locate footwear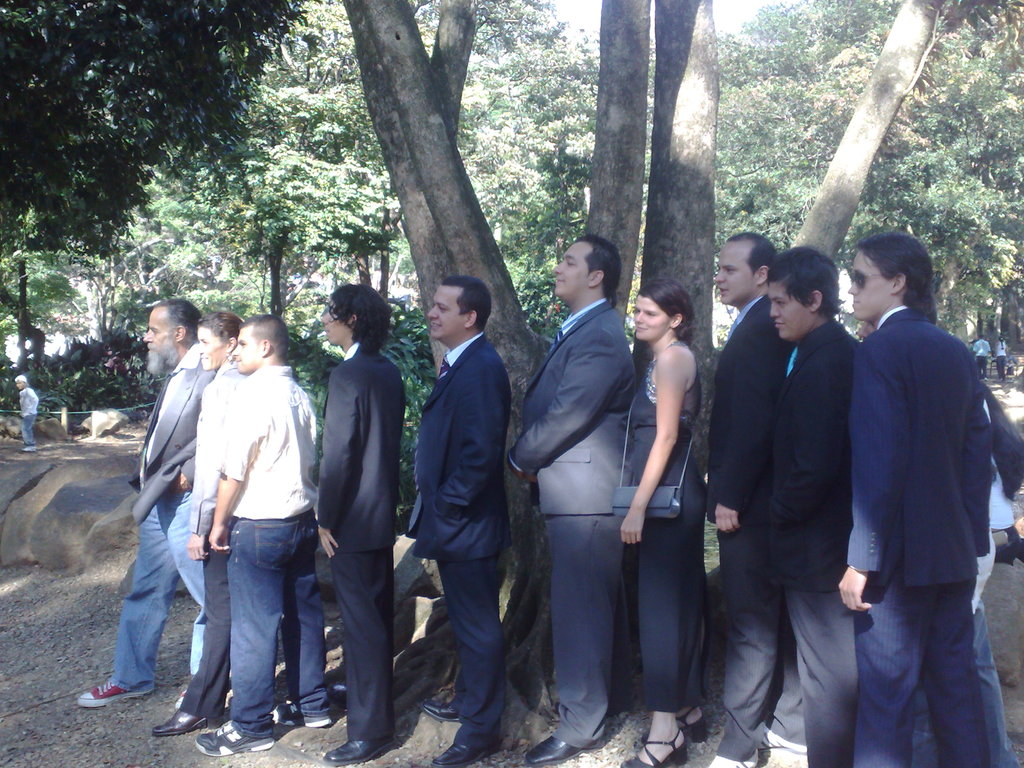
<box>24,446,36,452</box>
